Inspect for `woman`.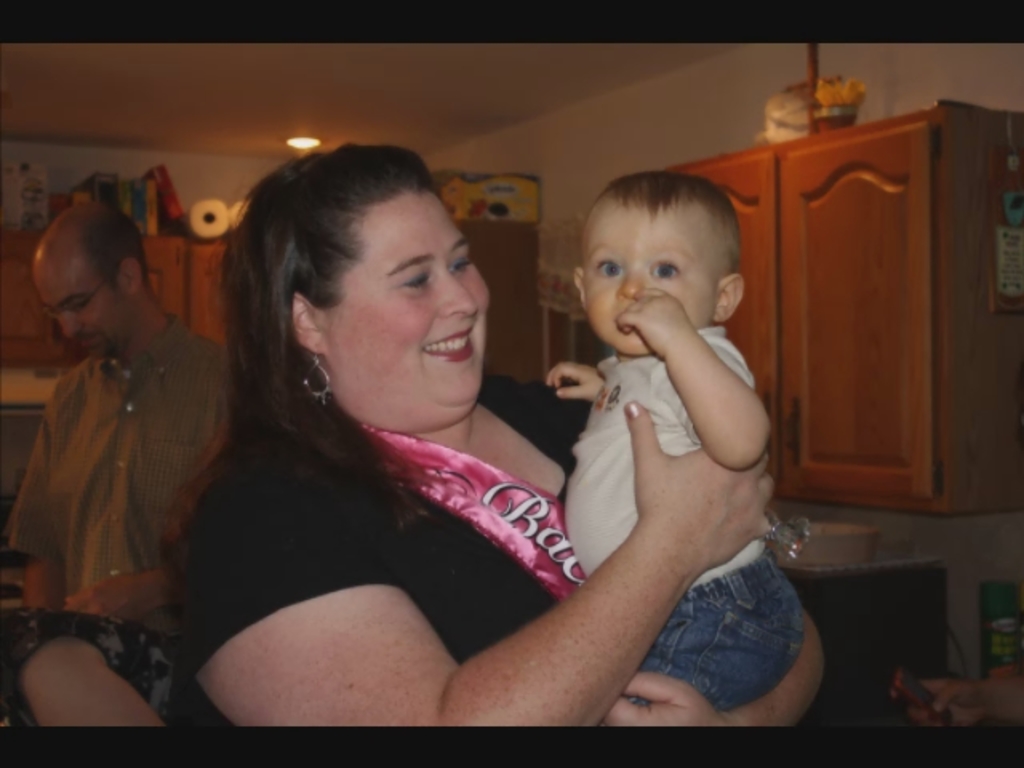
Inspection: [173,146,819,739].
